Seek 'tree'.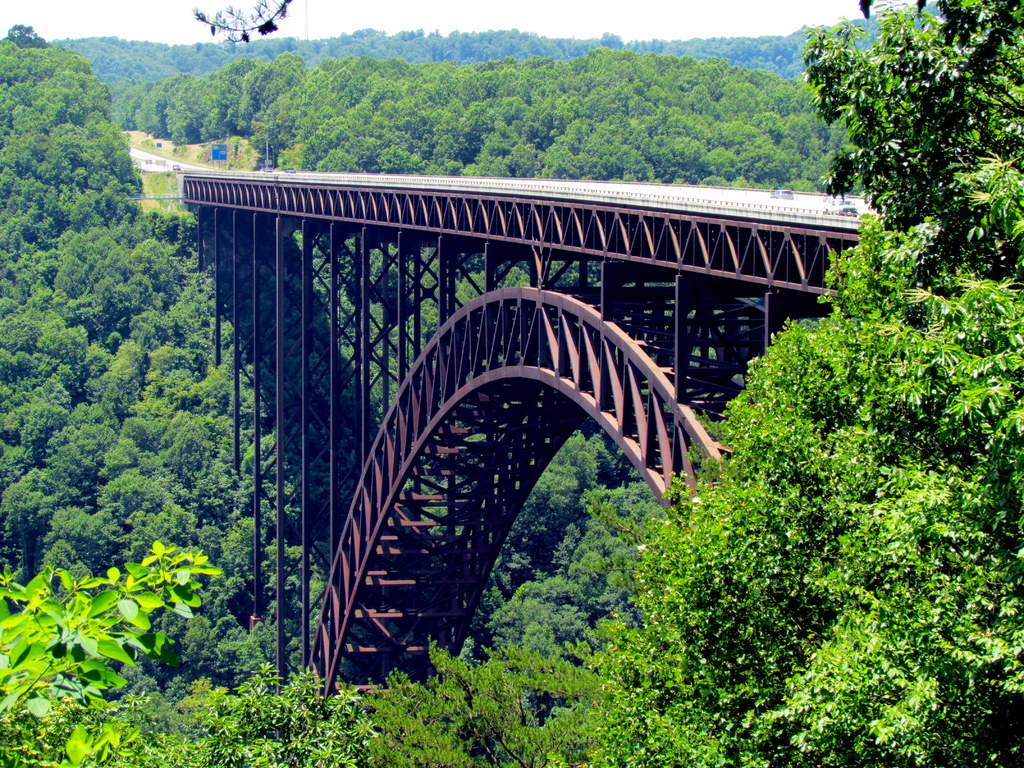
x1=195 y1=0 x2=293 y2=49.
